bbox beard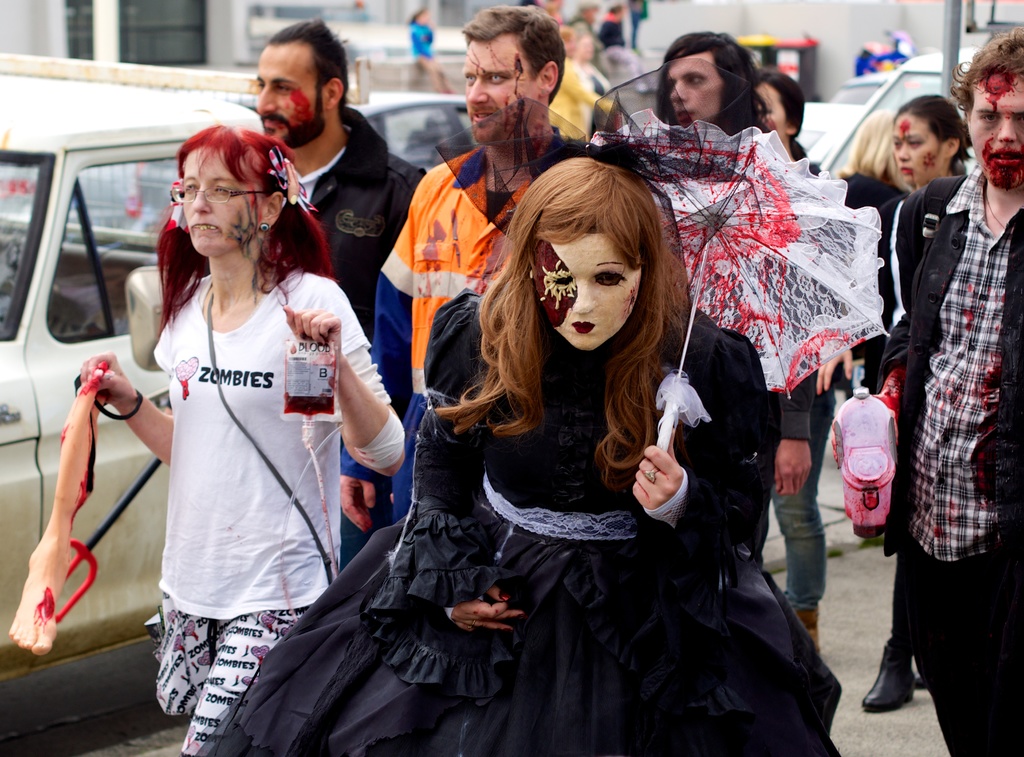
pyautogui.locateOnScreen(259, 95, 327, 147)
